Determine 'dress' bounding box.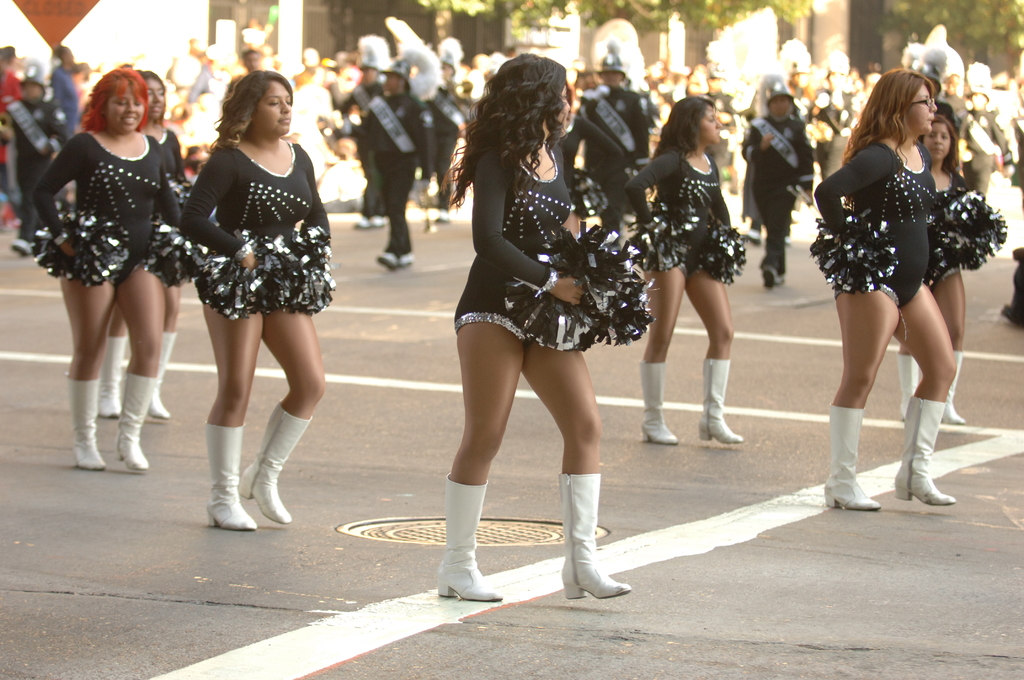
Determined: <bbox>930, 165, 963, 289</bbox>.
